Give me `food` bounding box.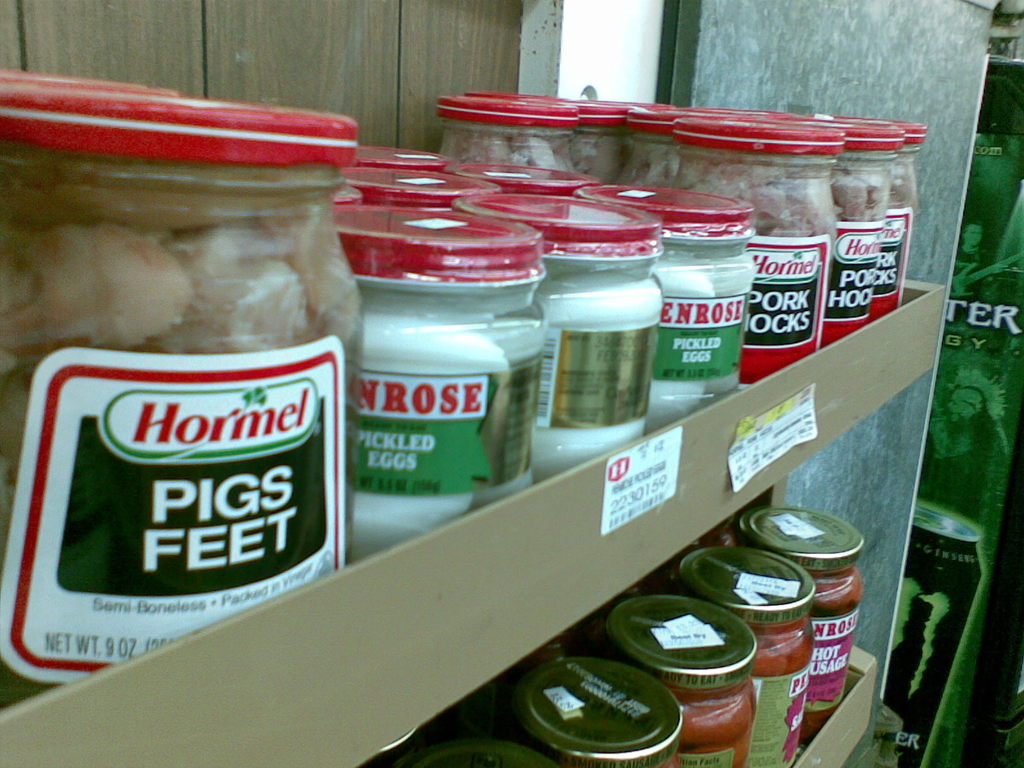
(left=570, top=136, right=625, bottom=182).
